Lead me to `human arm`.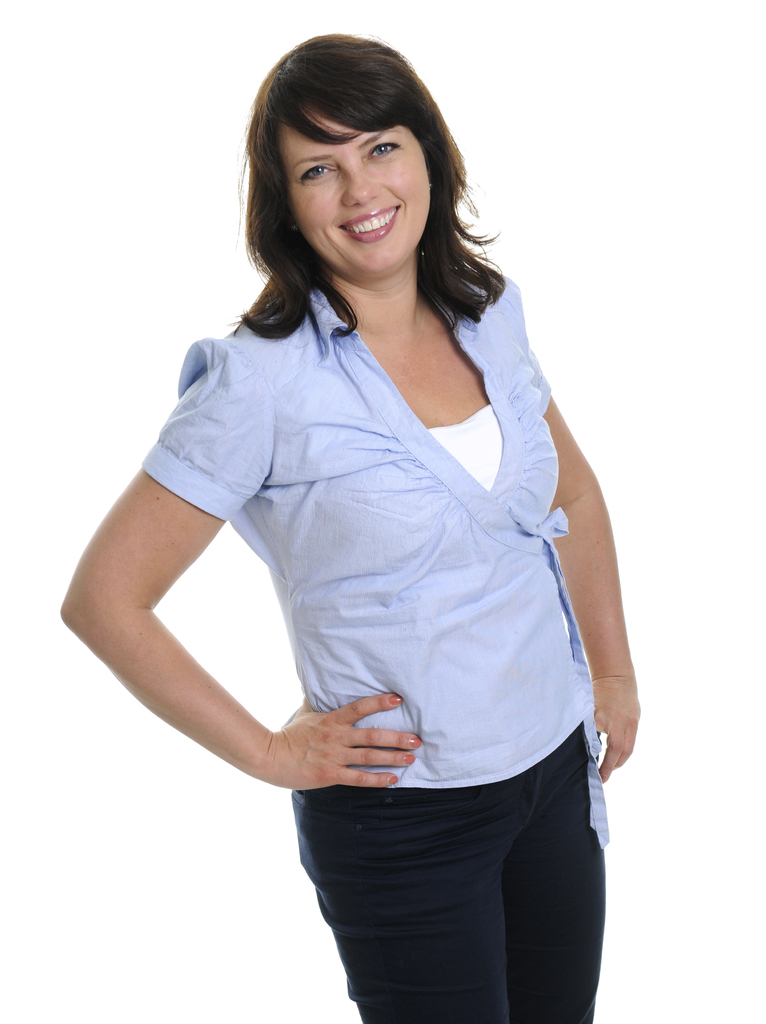
Lead to 509 273 649 790.
